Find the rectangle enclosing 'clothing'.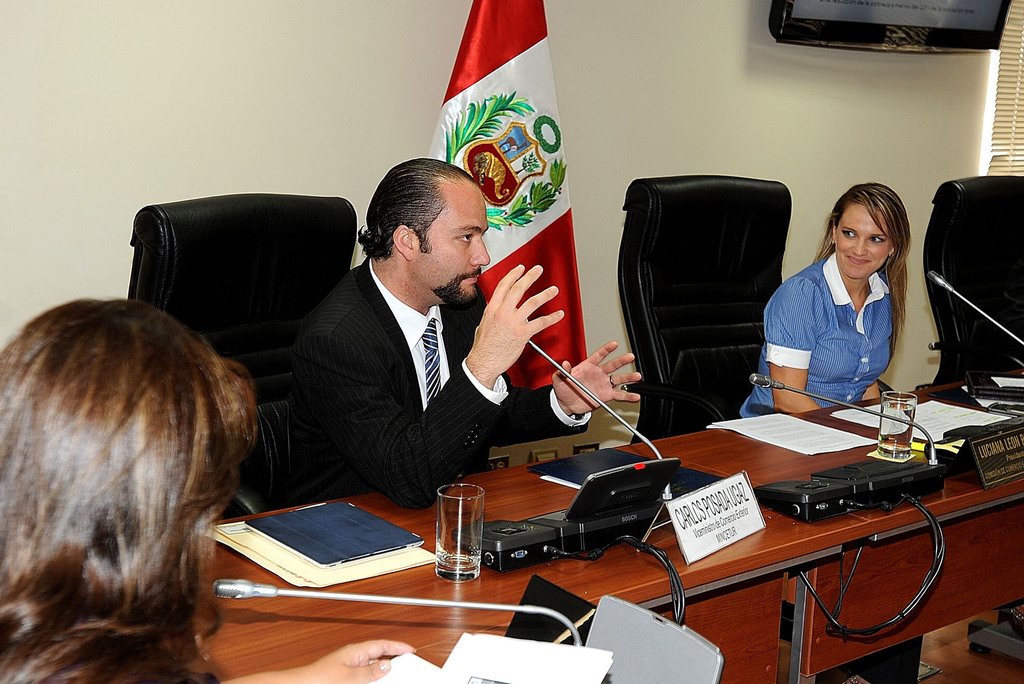
284/254/588/510.
